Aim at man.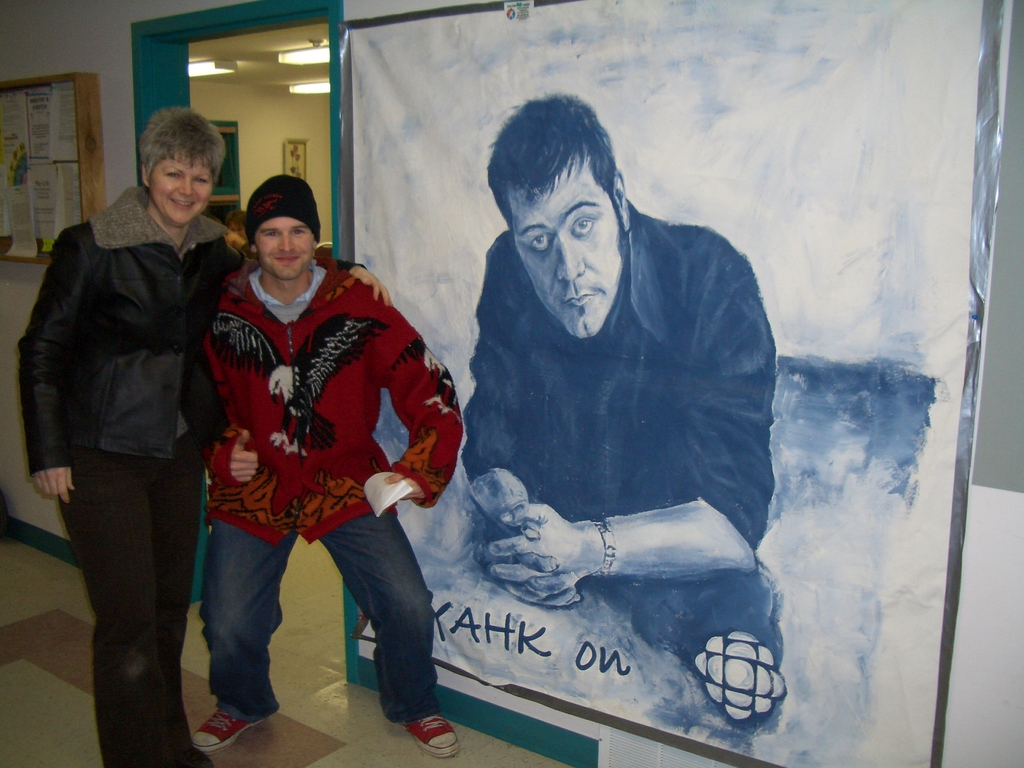
Aimed at 177, 161, 438, 765.
